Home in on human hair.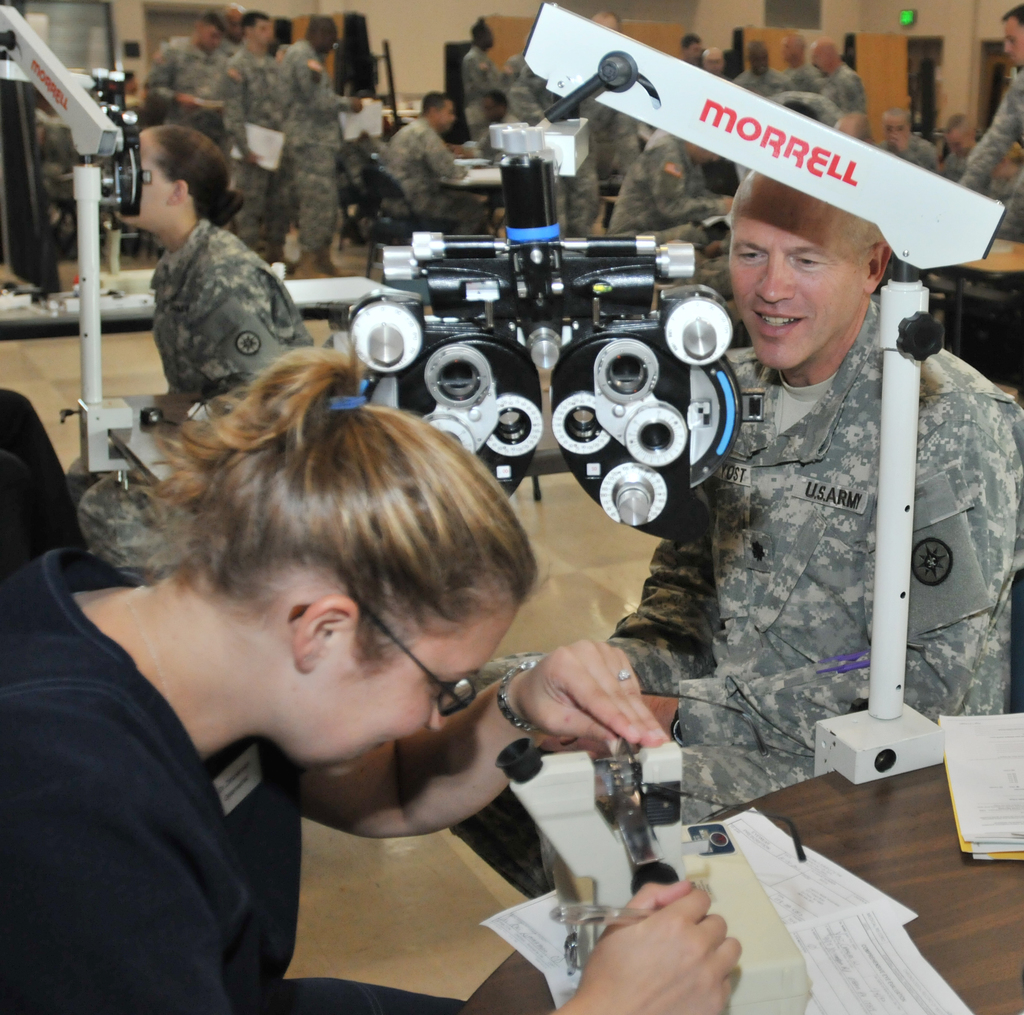
Homed in at {"left": 201, "top": 7, "right": 228, "bottom": 31}.
